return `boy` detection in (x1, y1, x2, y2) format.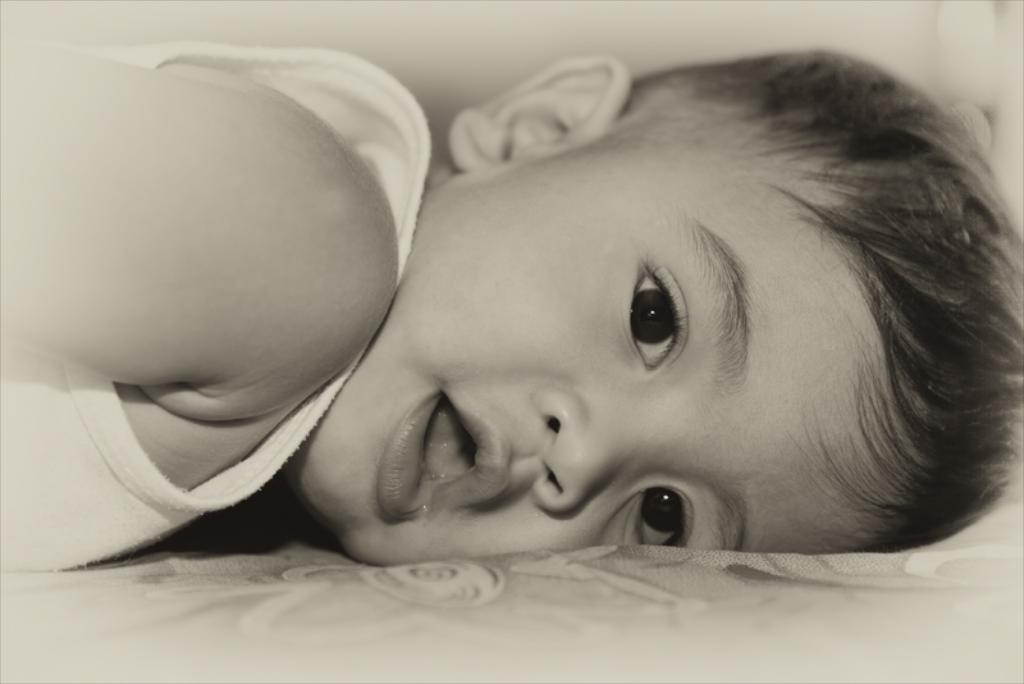
(0, 18, 1023, 573).
